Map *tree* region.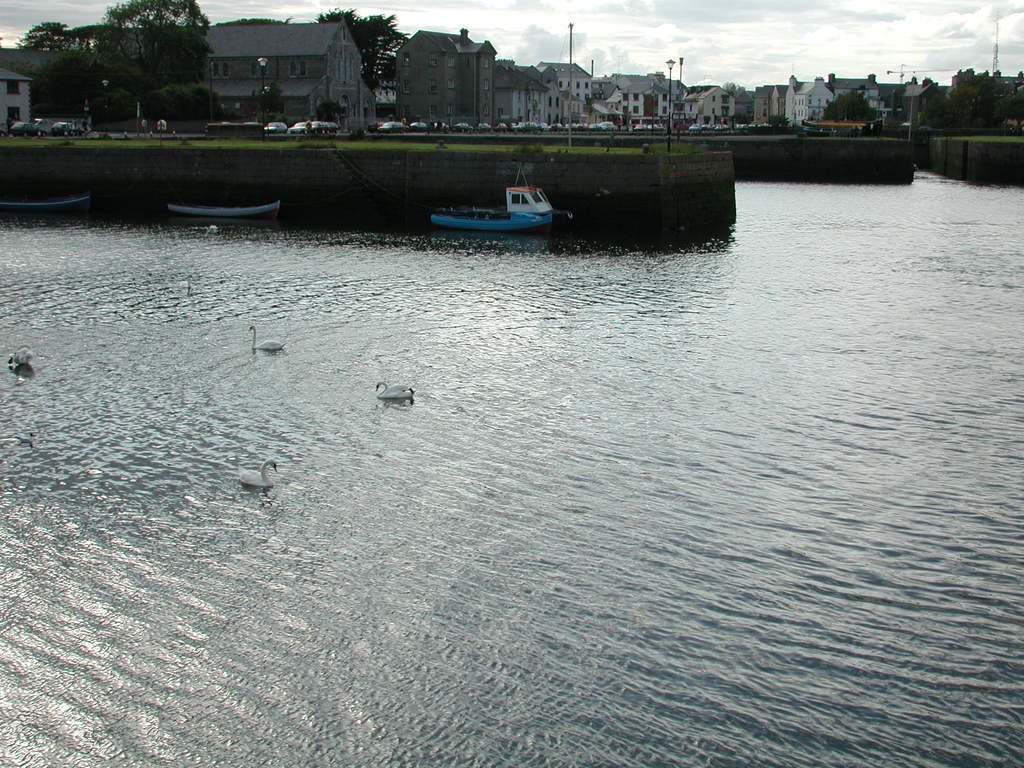
Mapped to (x1=826, y1=98, x2=888, y2=114).
